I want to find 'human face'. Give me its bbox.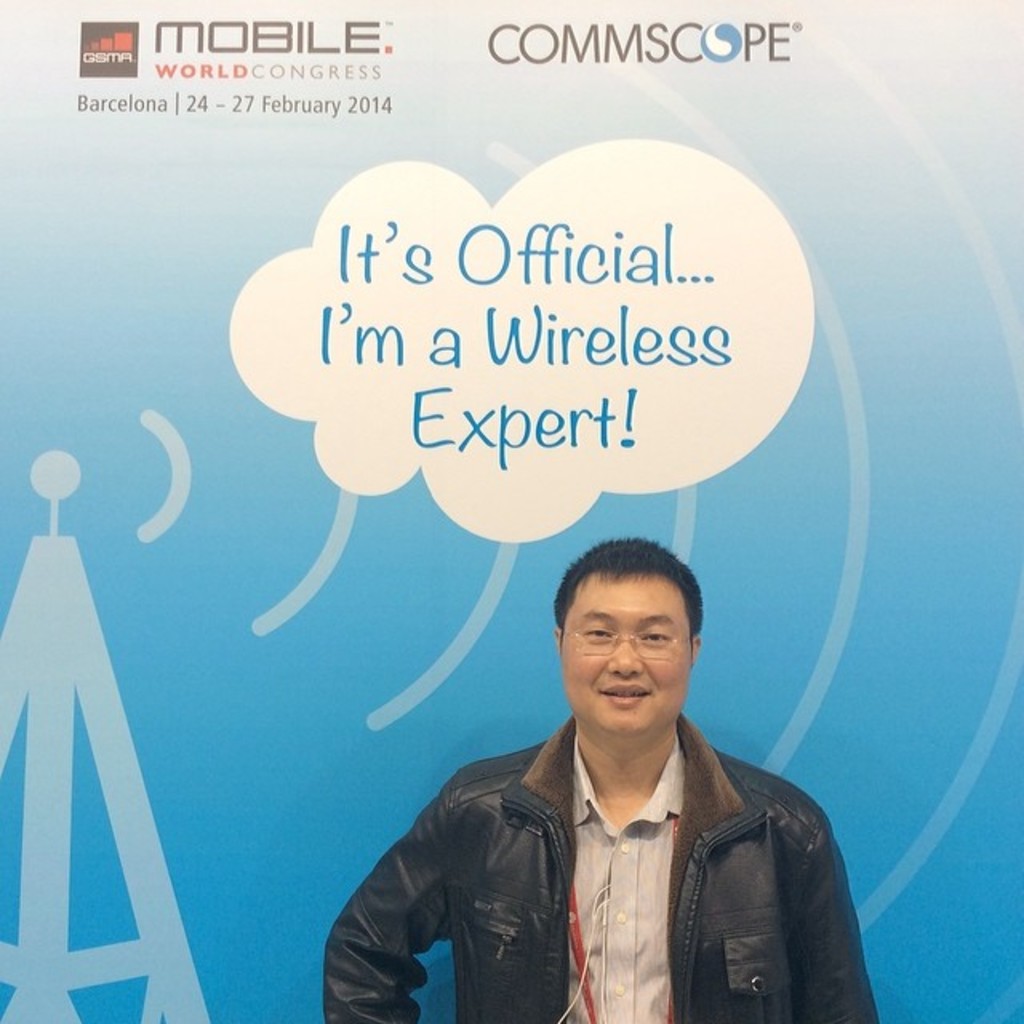
l=562, t=576, r=691, b=733.
